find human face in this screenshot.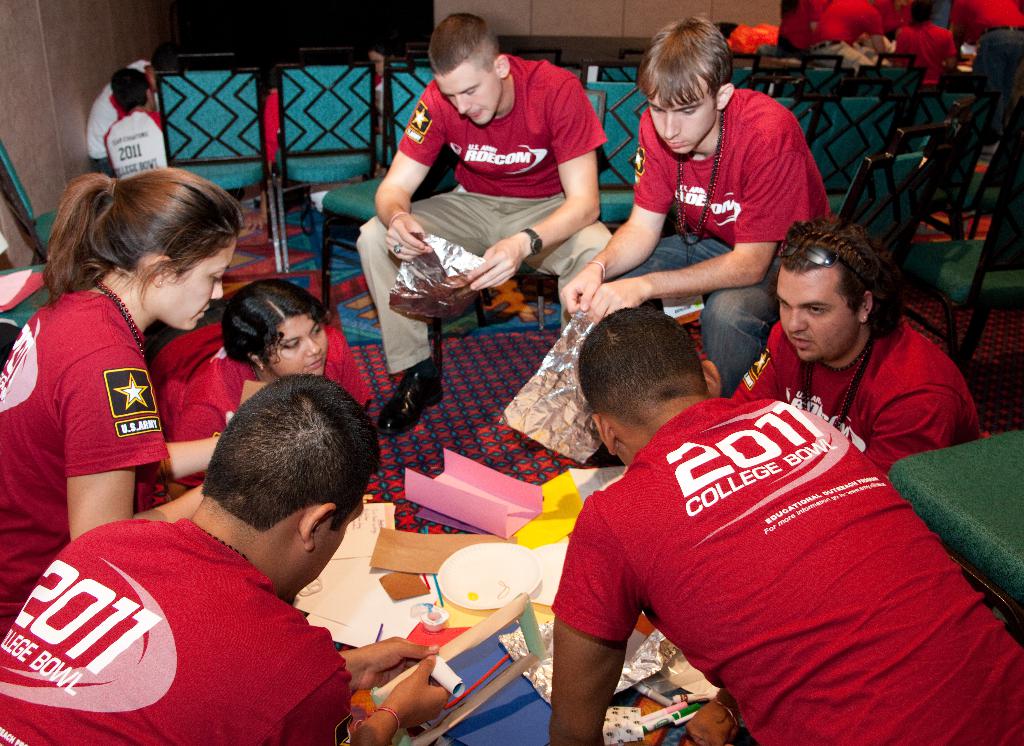
The bounding box for human face is 645, 90, 719, 156.
